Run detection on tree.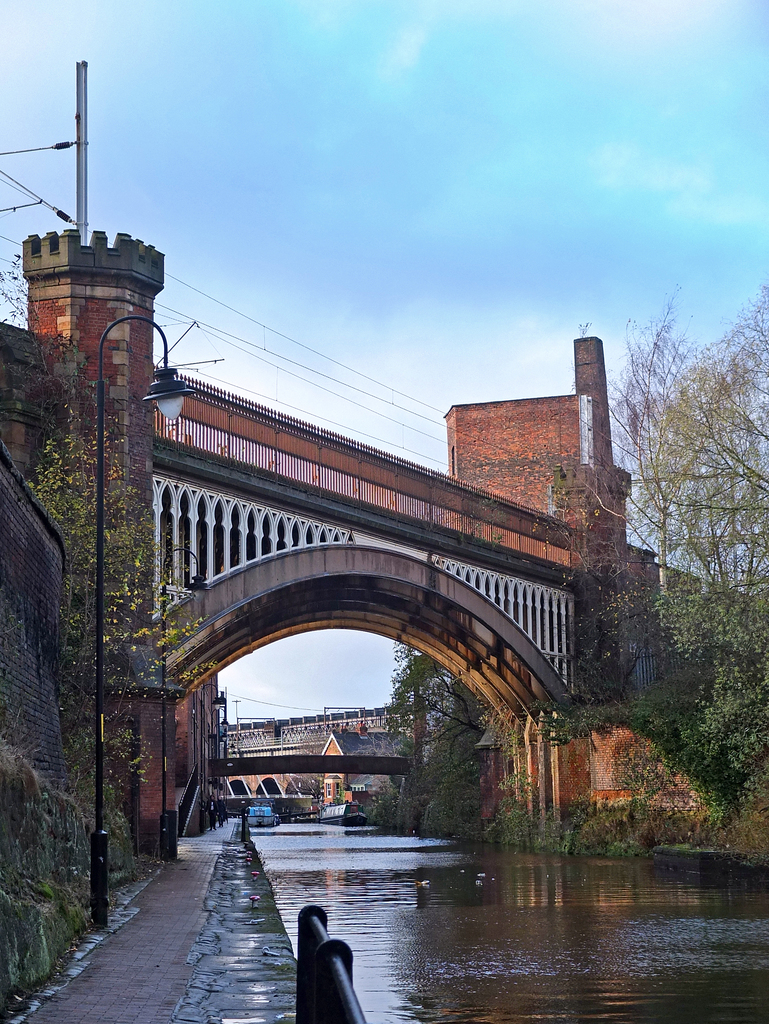
Result: (385, 640, 506, 831).
